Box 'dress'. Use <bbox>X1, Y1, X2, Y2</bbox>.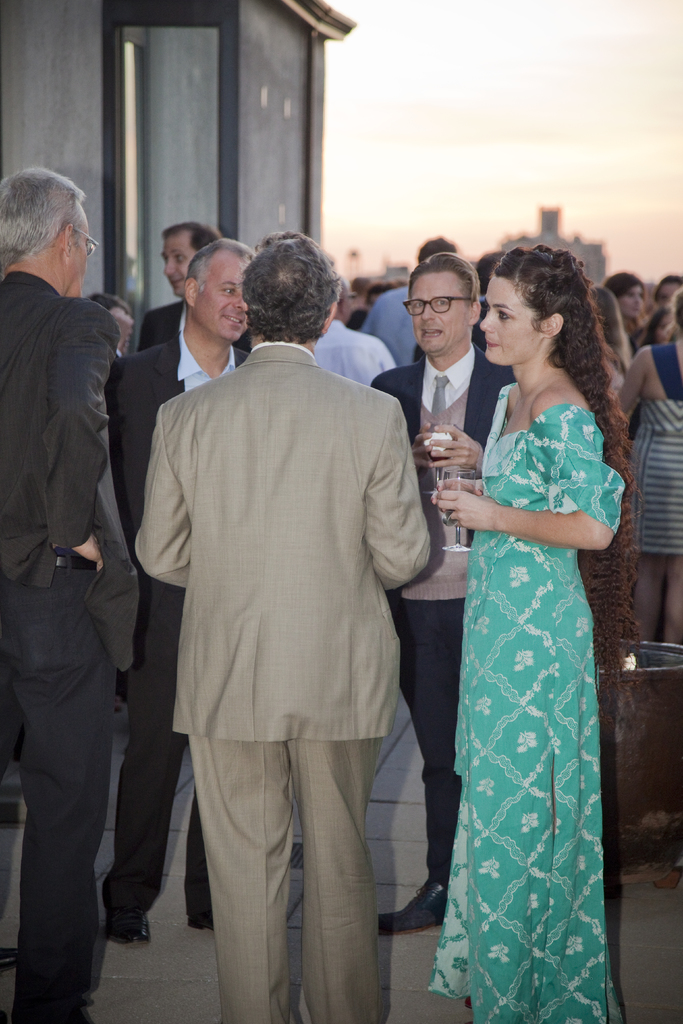
<bbox>434, 356, 624, 1014</bbox>.
